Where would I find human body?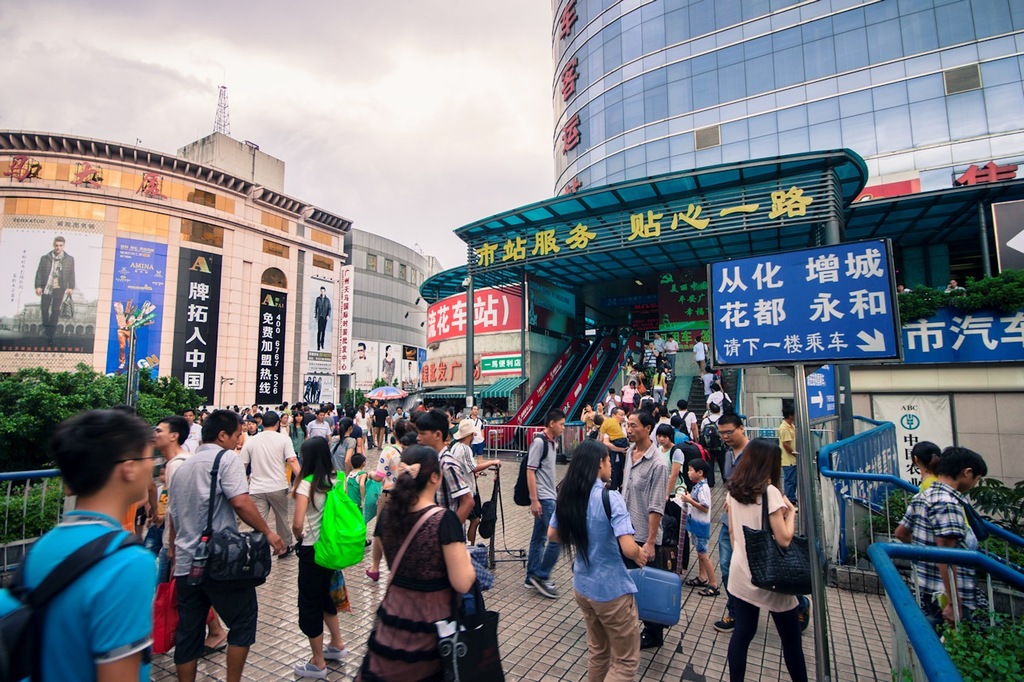
At [547,439,647,681].
